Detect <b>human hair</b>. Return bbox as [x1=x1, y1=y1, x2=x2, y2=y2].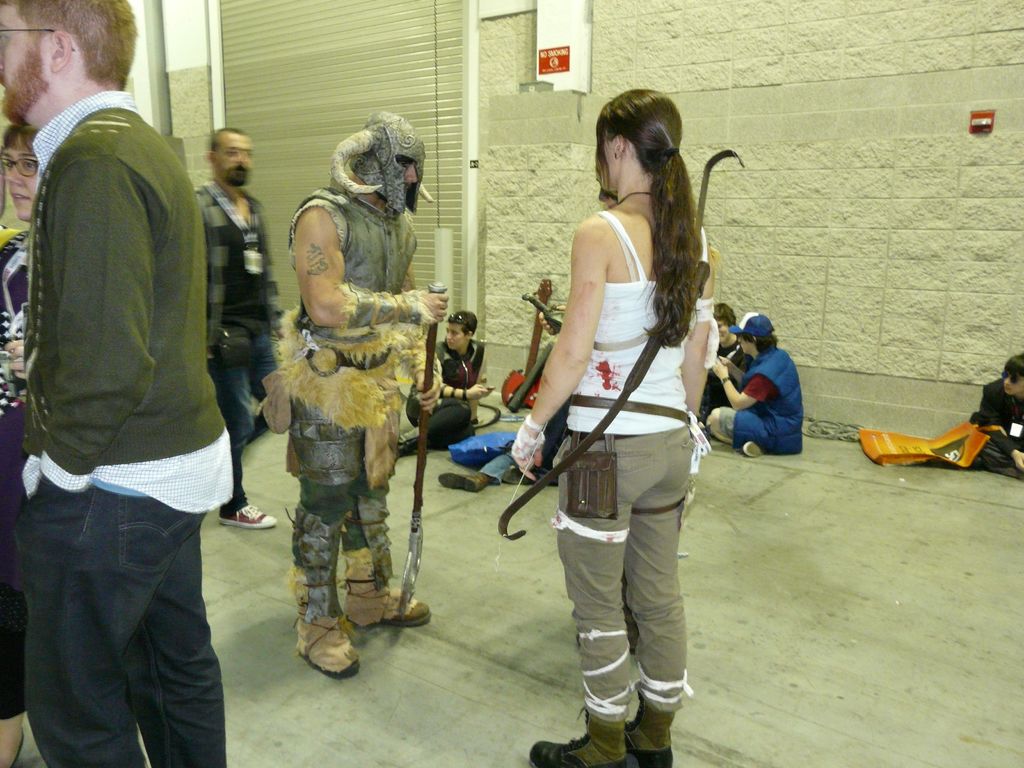
[x1=1005, y1=353, x2=1023, y2=376].
